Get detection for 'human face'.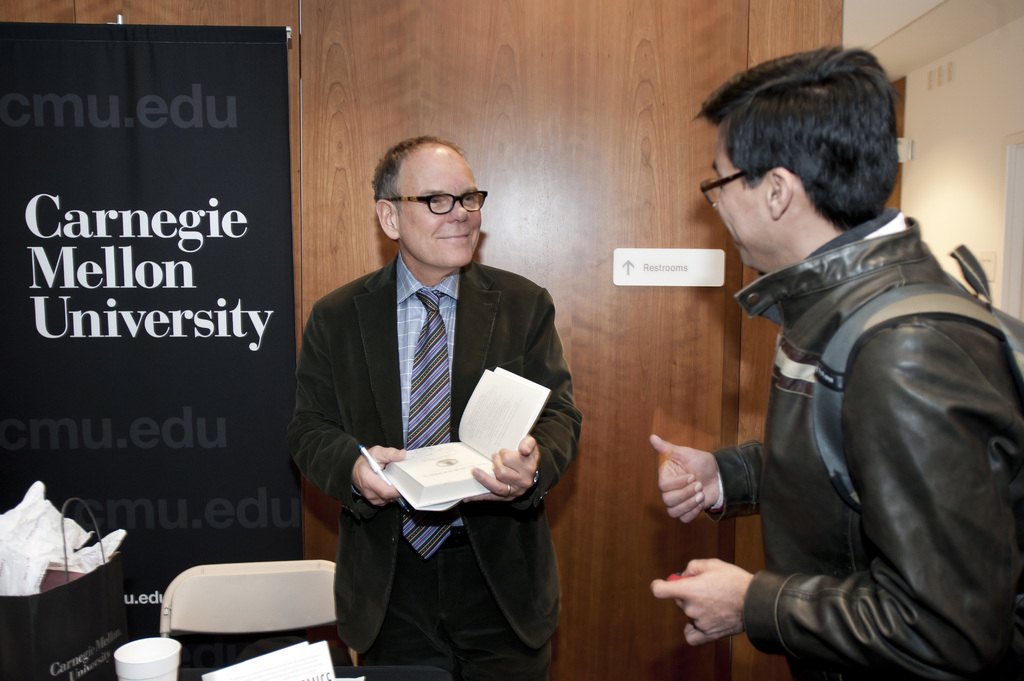
Detection: bbox=(707, 132, 776, 275).
